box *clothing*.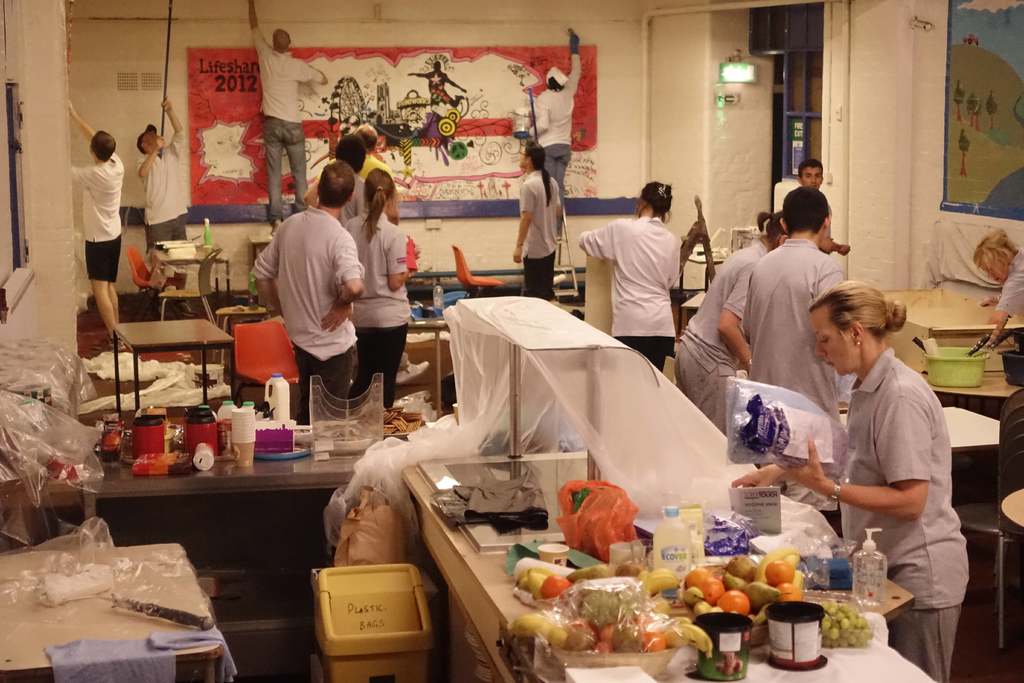
(341, 173, 365, 229).
